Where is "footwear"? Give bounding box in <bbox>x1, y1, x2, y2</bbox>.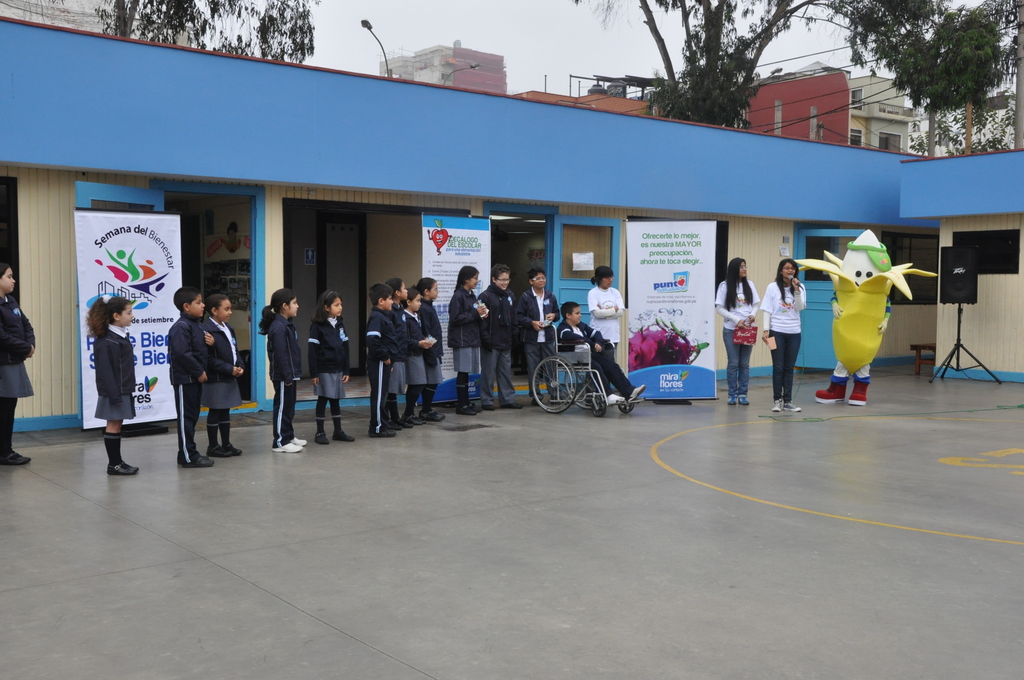
<bbox>278, 442, 300, 449</bbox>.
